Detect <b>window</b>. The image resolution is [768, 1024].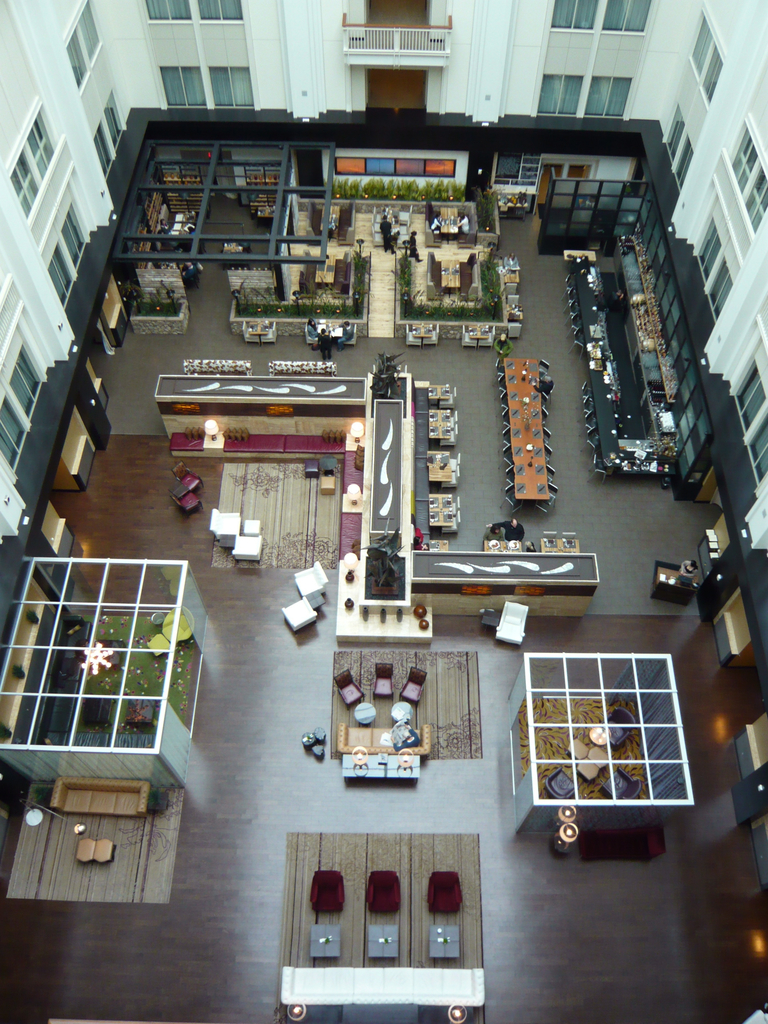
rect(193, 0, 241, 22).
